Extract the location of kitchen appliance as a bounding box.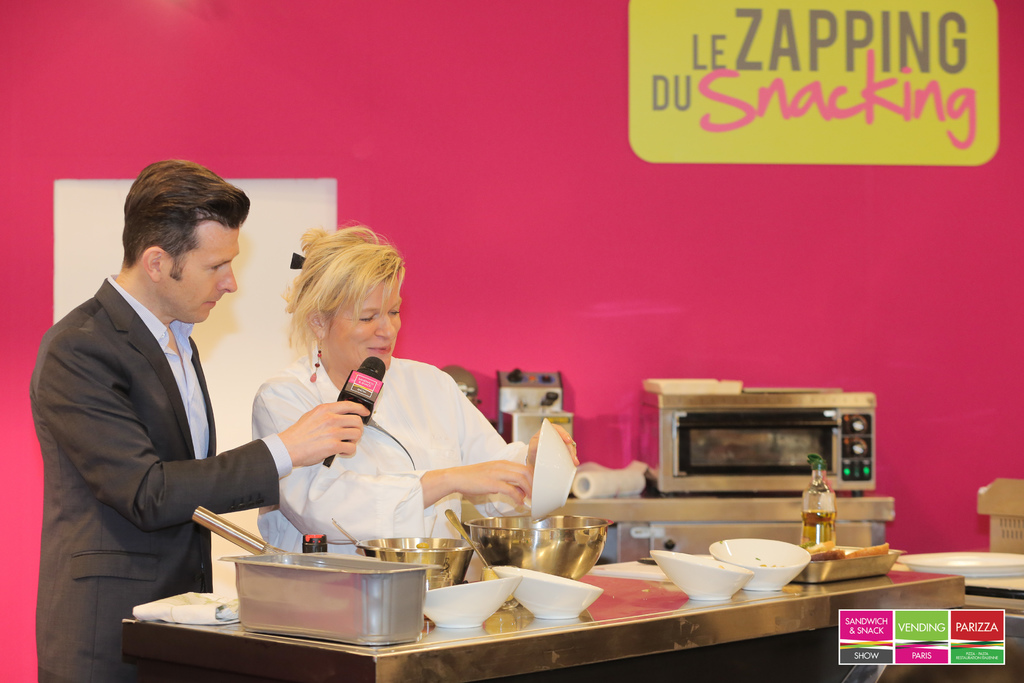
<bbox>709, 538, 812, 588</bbox>.
